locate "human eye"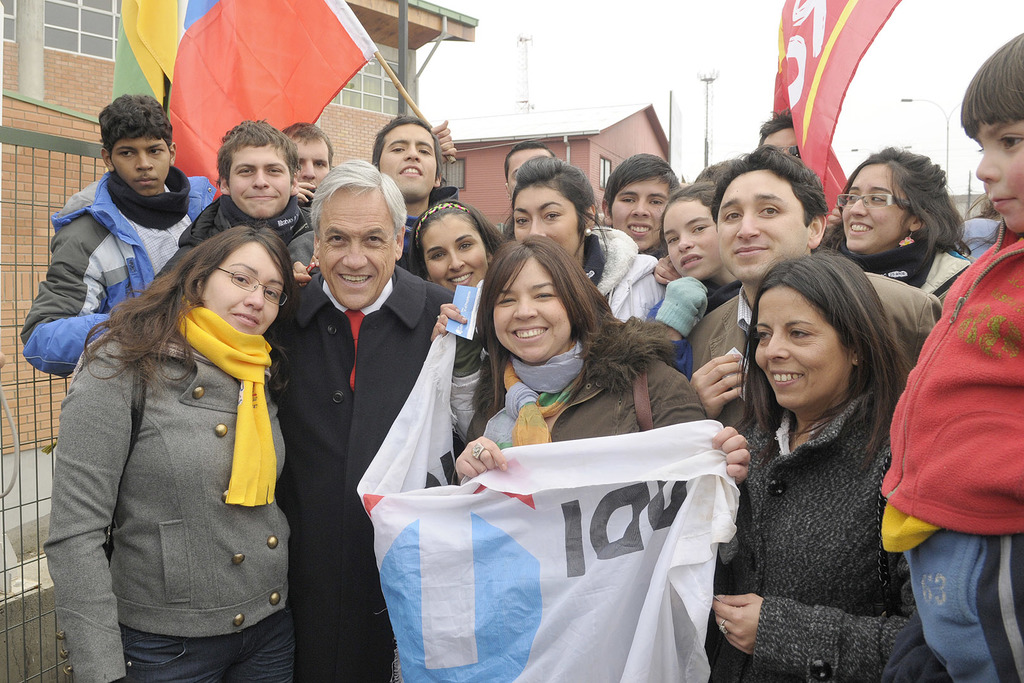
690, 224, 710, 236
